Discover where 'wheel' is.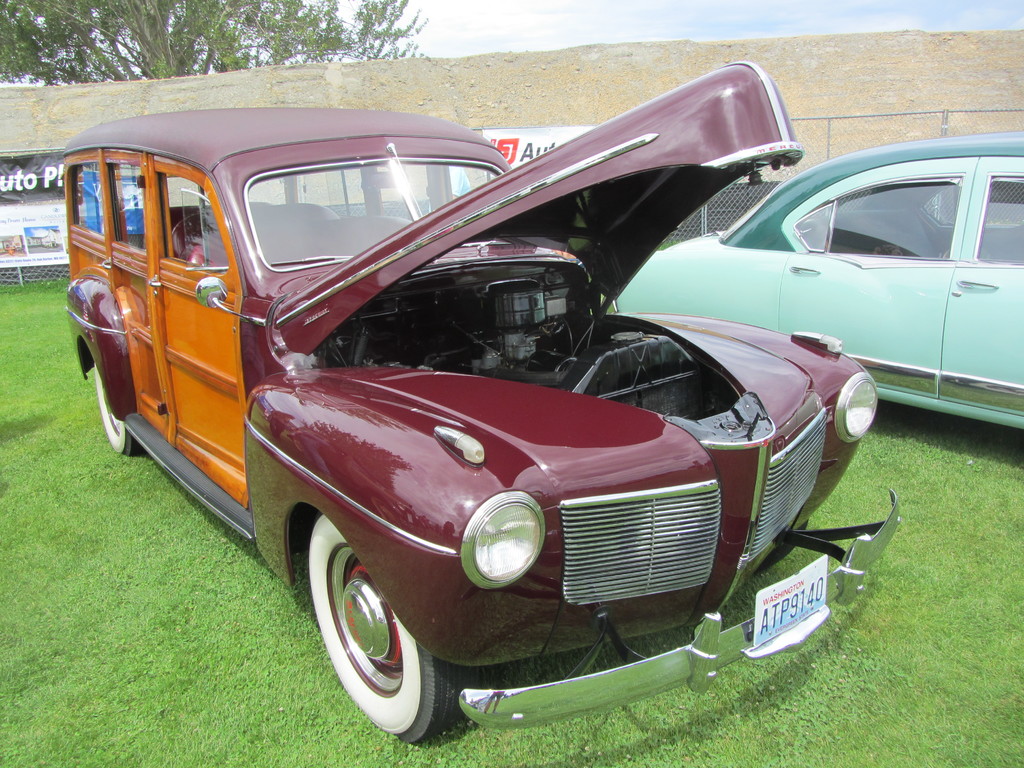
Discovered at (x1=90, y1=371, x2=140, y2=454).
